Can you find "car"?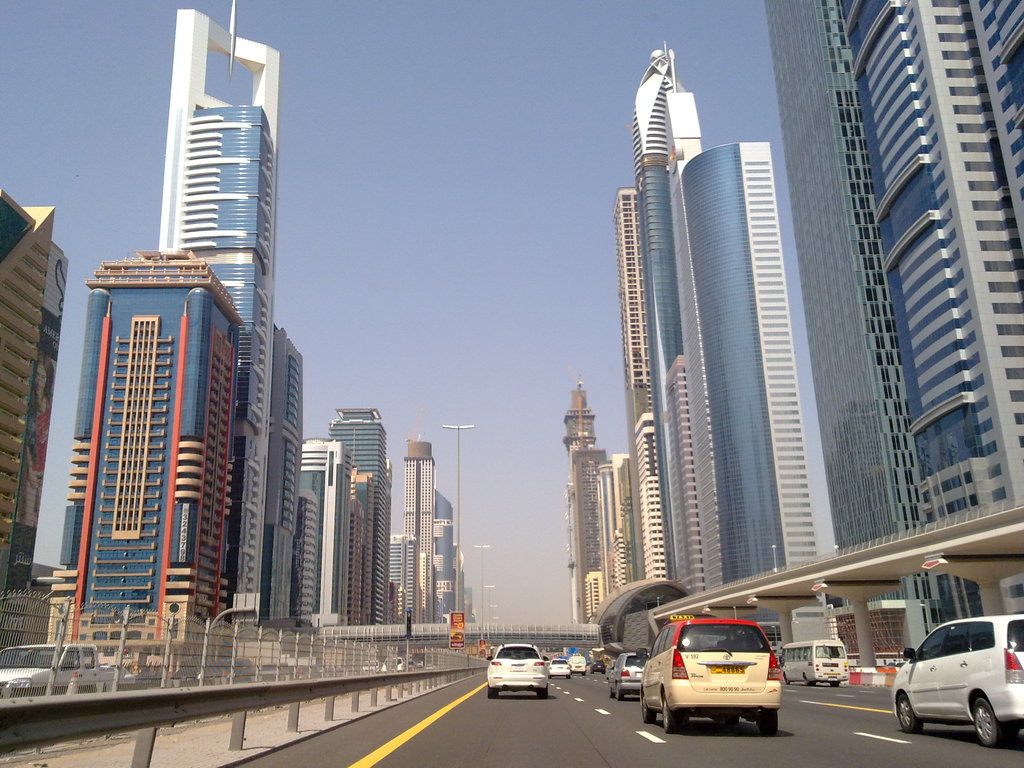
Yes, bounding box: <bbox>481, 641, 550, 698</bbox>.
